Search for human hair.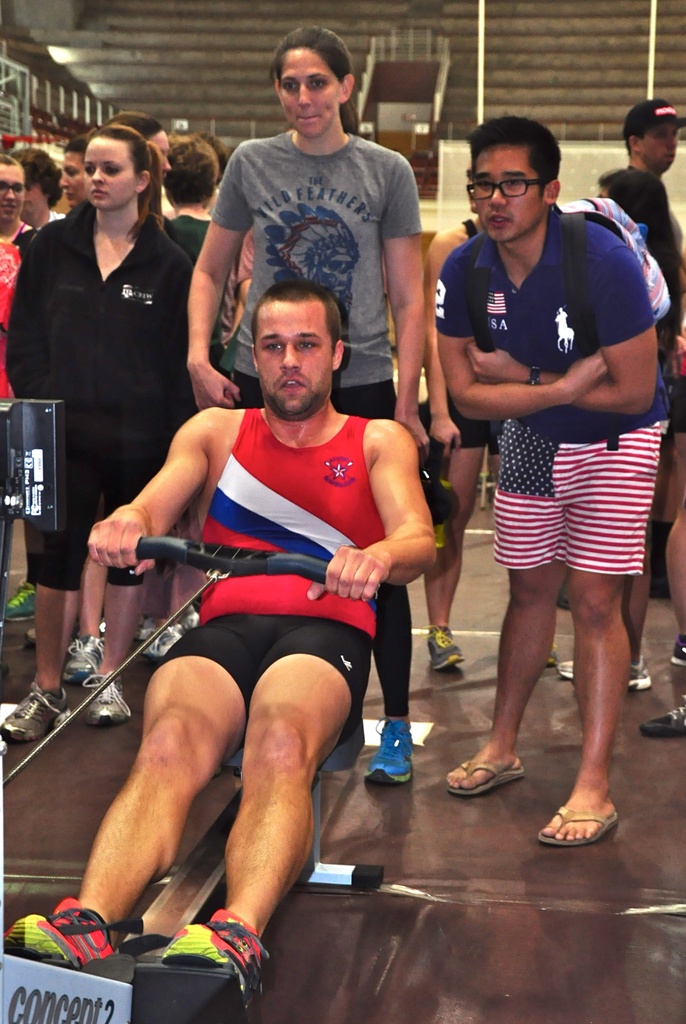
Found at region(261, 26, 359, 89).
